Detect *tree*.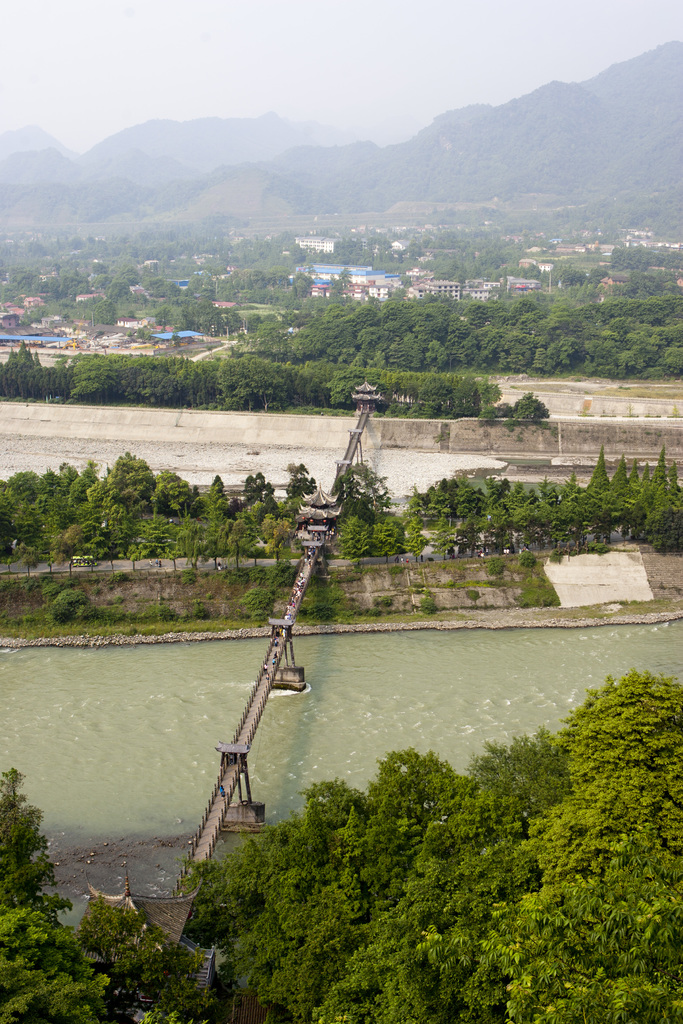
Detected at x1=325, y1=514, x2=369, y2=556.
